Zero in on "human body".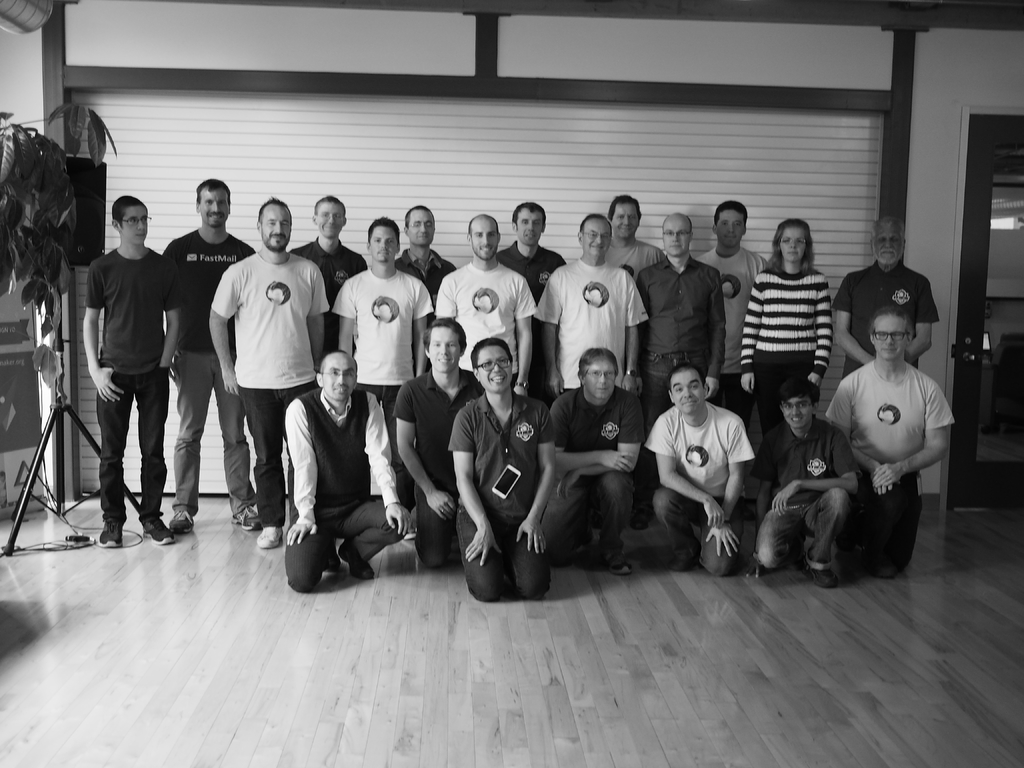
Zeroed in: box(65, 170, 172, 541).
